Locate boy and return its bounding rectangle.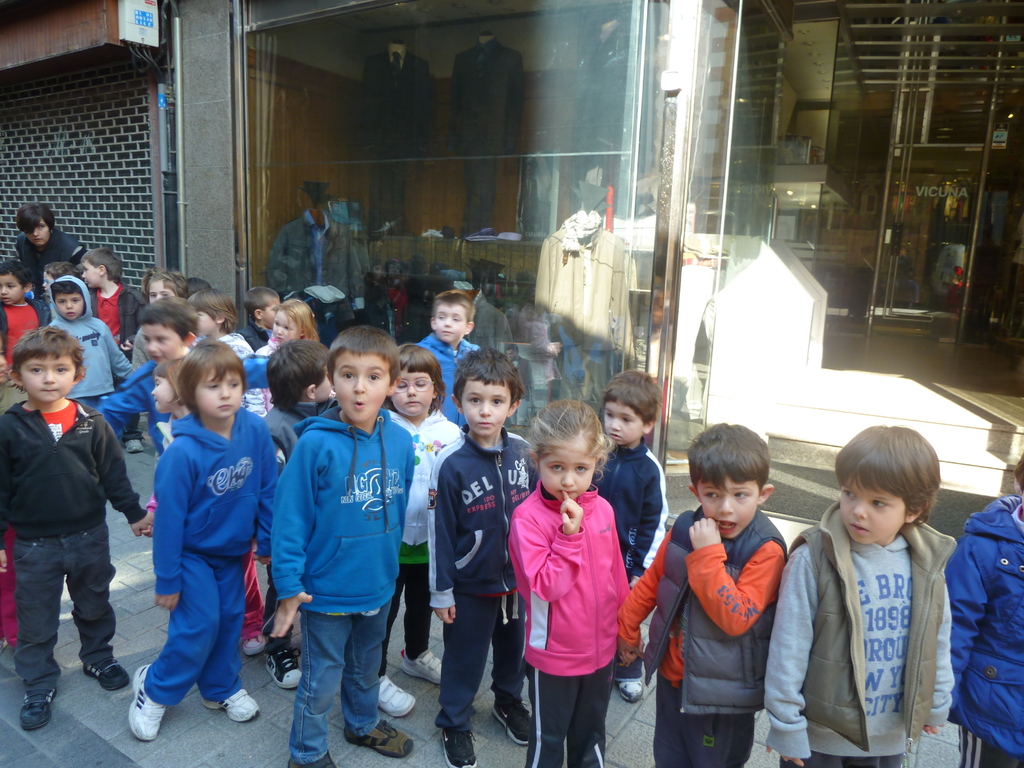
x1=43, y1=285, x2=141, y2=443.
